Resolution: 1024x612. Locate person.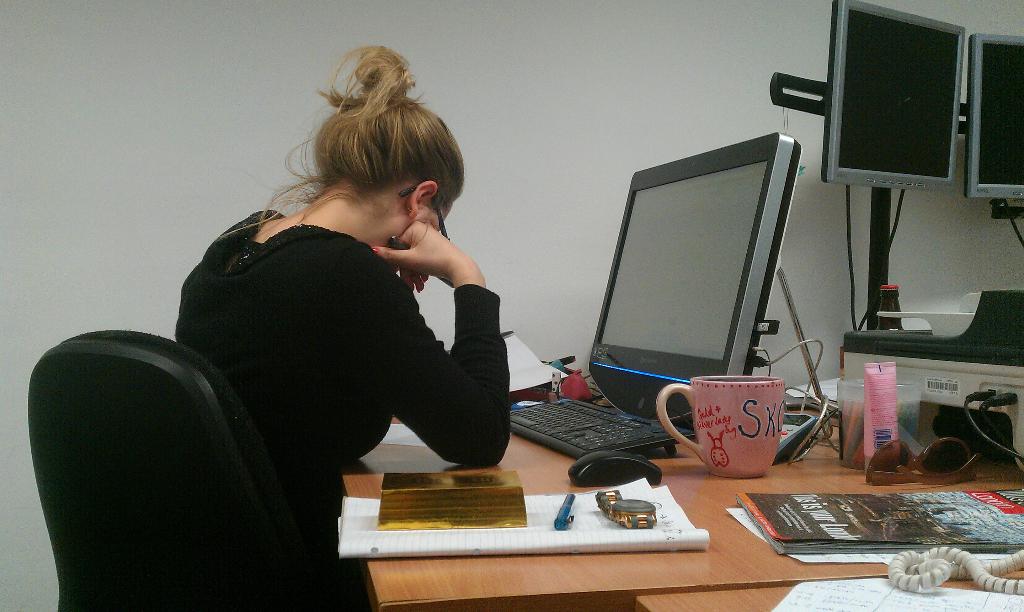
x1=113 y1=47 x2=554 y2=577.
